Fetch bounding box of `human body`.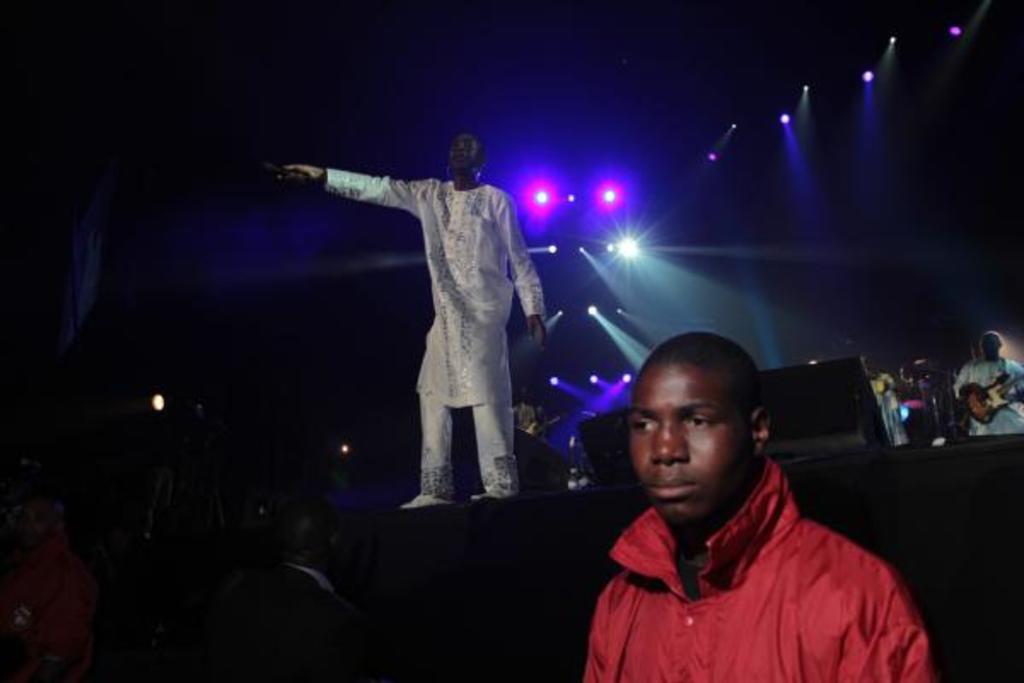
Bbox: bbox=(942, 362, 1022, 437).
